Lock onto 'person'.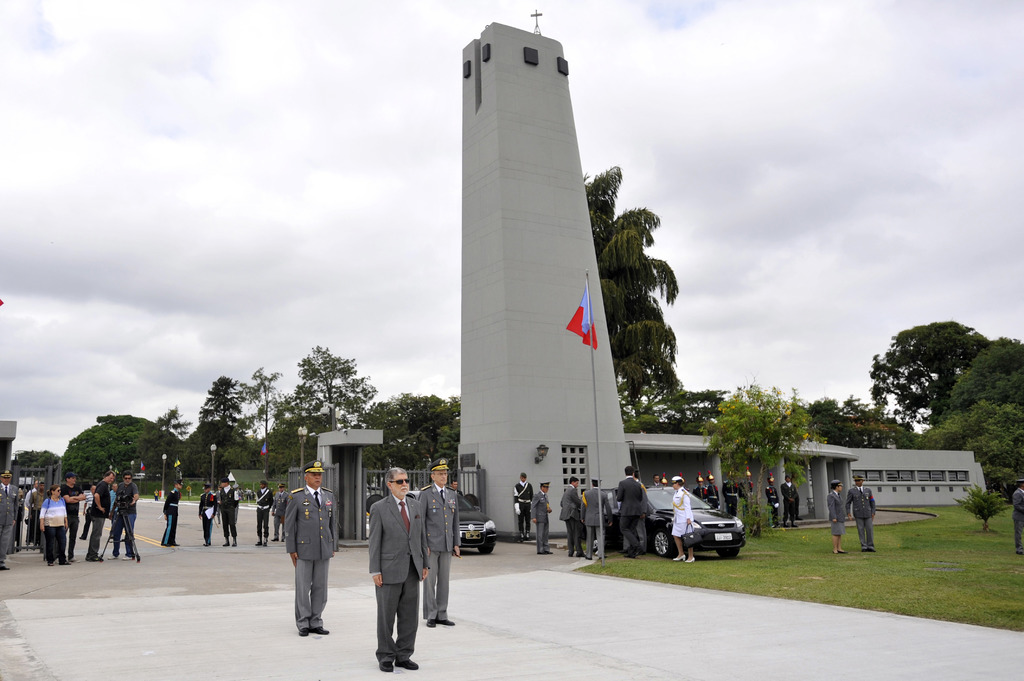
Locked: BBox(717, 476, 742, 515).
